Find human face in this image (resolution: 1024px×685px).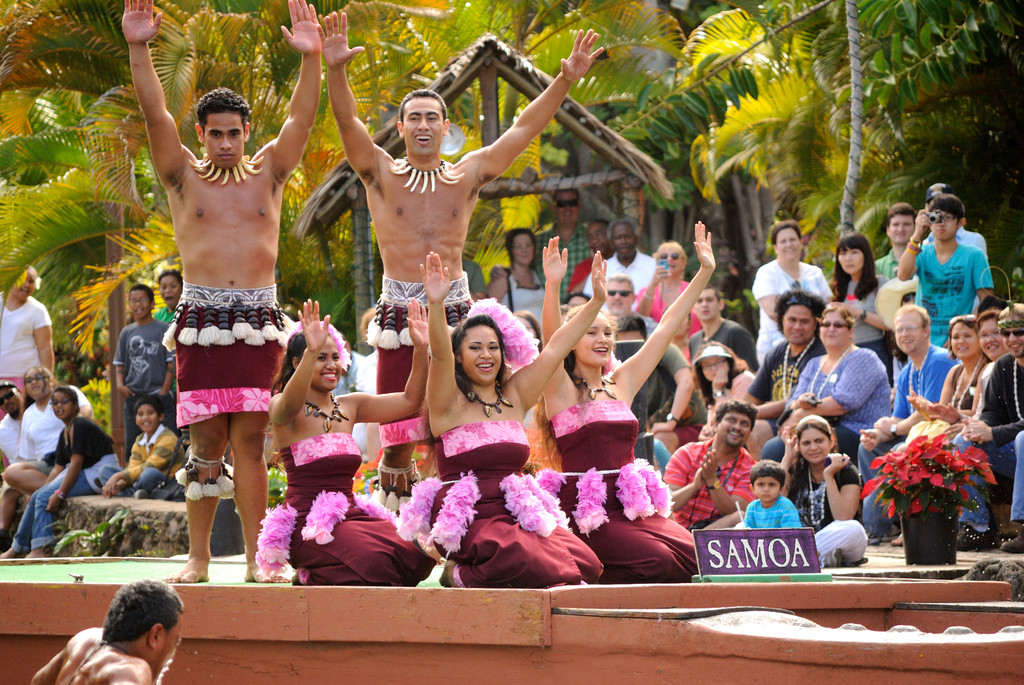
bbox=(1, 383, 22, 416).
